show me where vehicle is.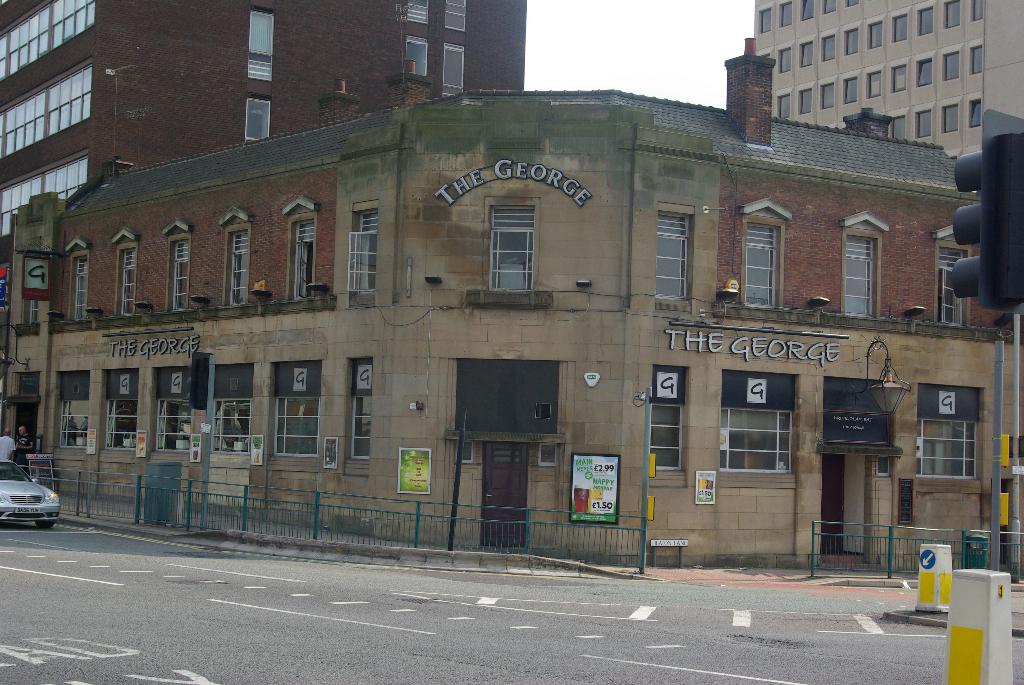
vehicle is at 0:475:61:533.
